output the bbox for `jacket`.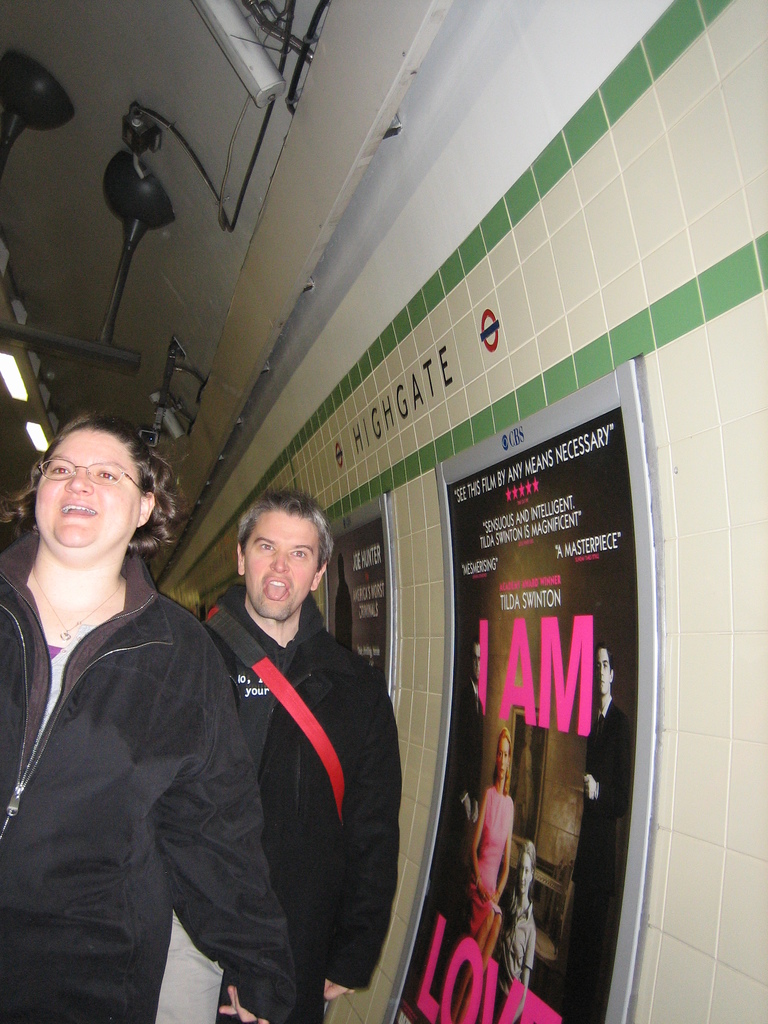
pyautogui.locateOnScreen(170, 518, 408, 943).
